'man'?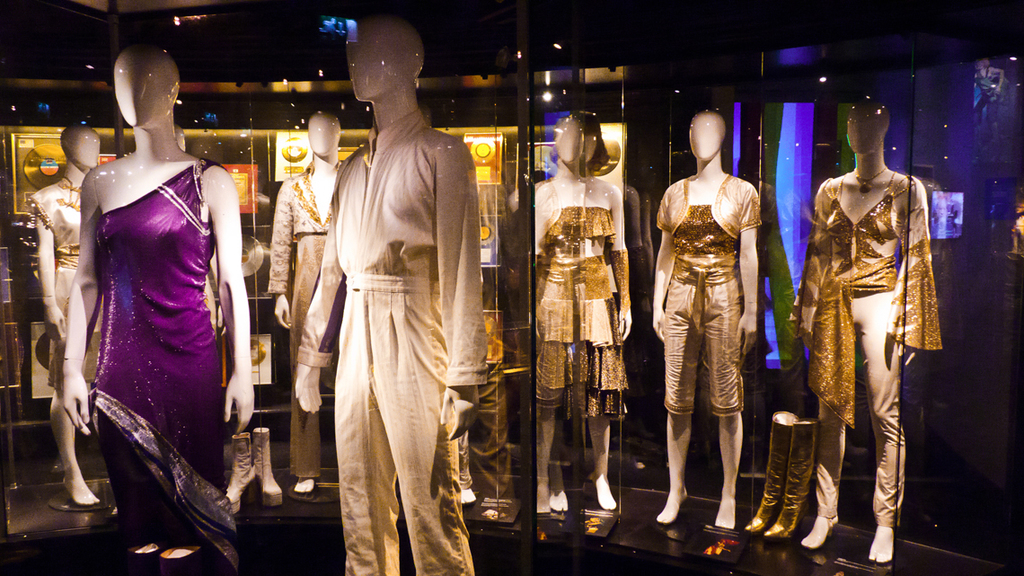
box=[649, 111, 760, 527]
